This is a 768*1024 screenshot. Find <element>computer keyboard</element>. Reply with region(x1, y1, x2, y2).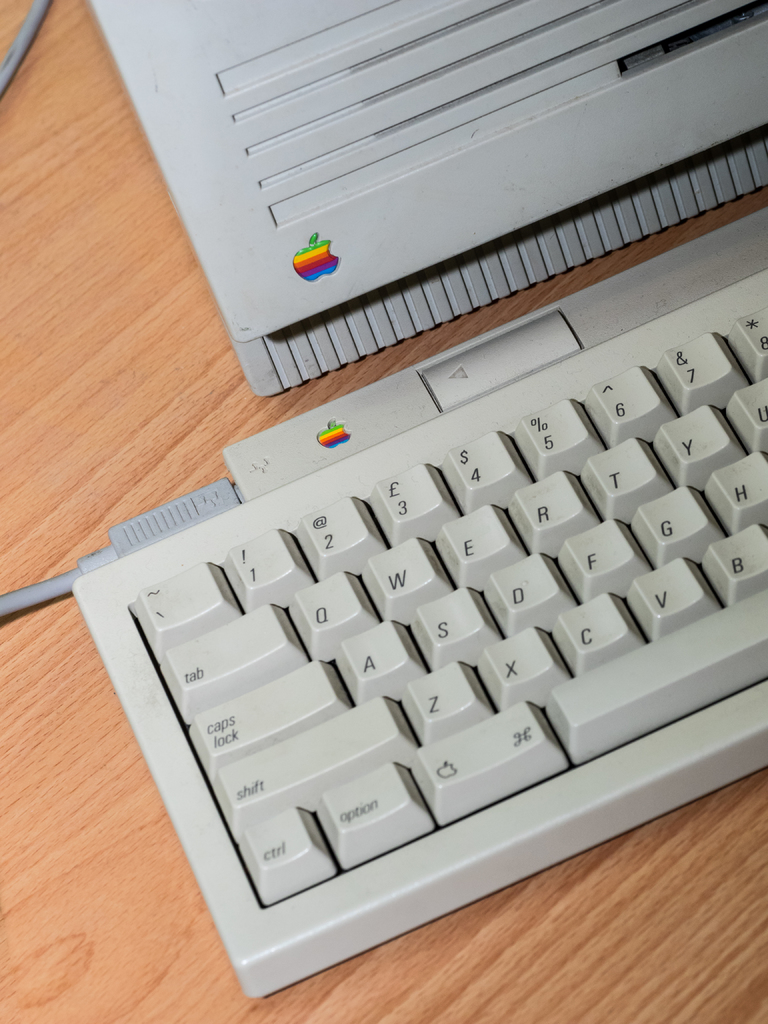
region(68, 207, 767, 1000).
